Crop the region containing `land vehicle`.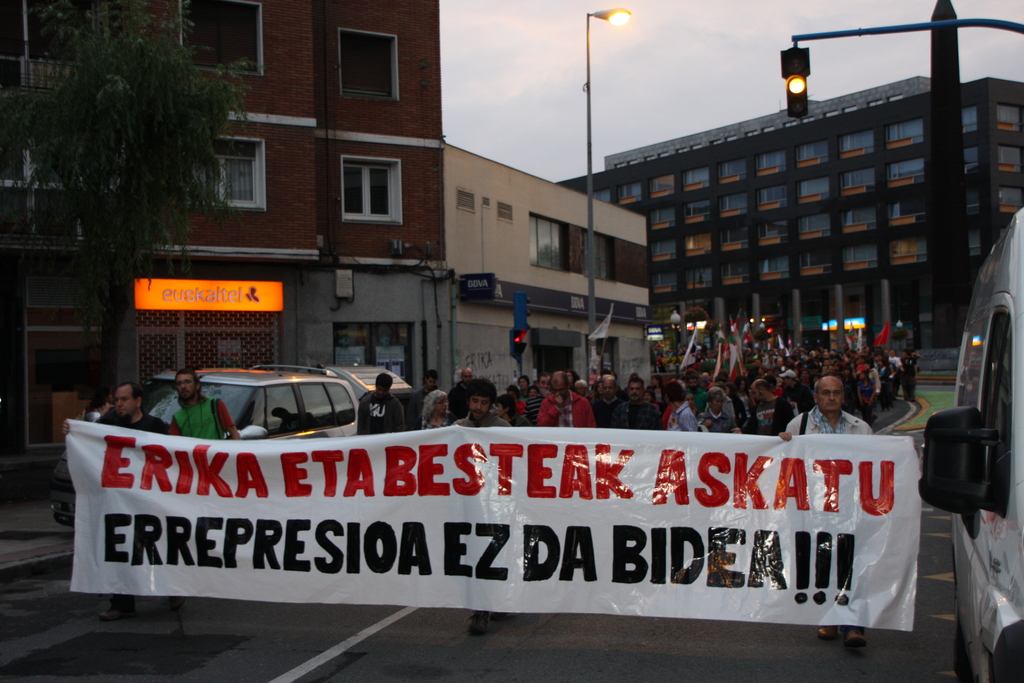
Crop region: {"x1": 52, "y1": 365, "x2": 362, "y2": 507}.
